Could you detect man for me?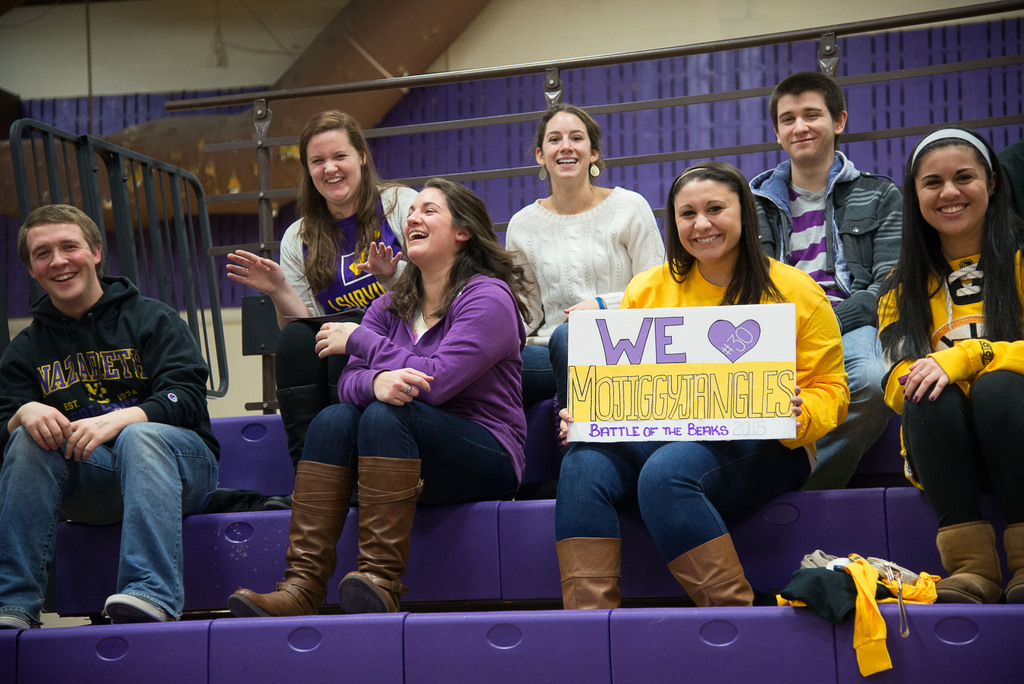
Detection result: <region>0, 188, 225, 644</region>.
